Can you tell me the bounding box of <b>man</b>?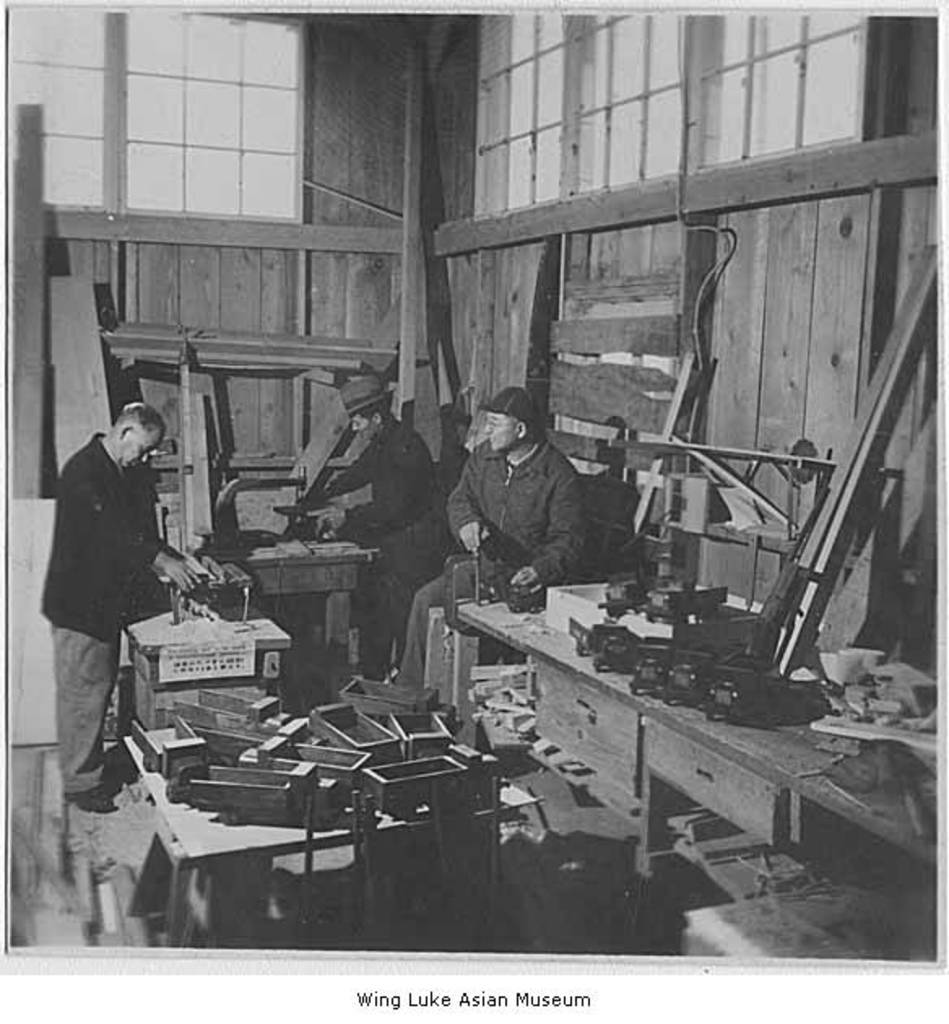
{"left": 299, "top": 374, "right": 435, "bottom": 683}.
